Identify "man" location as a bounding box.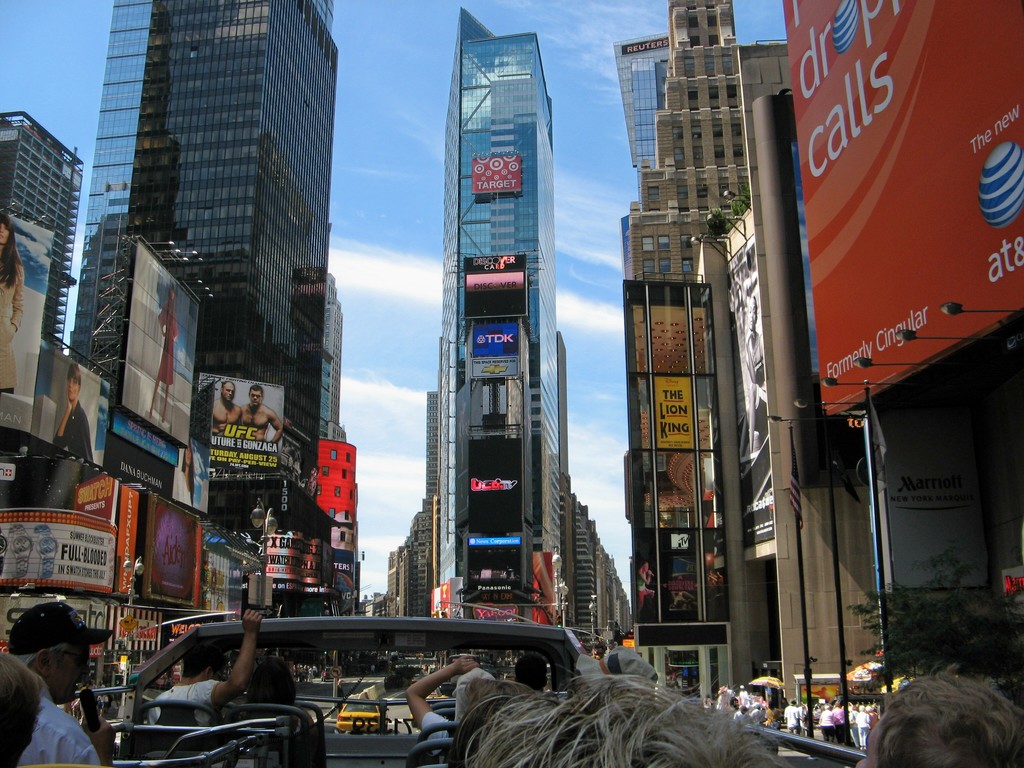
[9,609,110,764].
